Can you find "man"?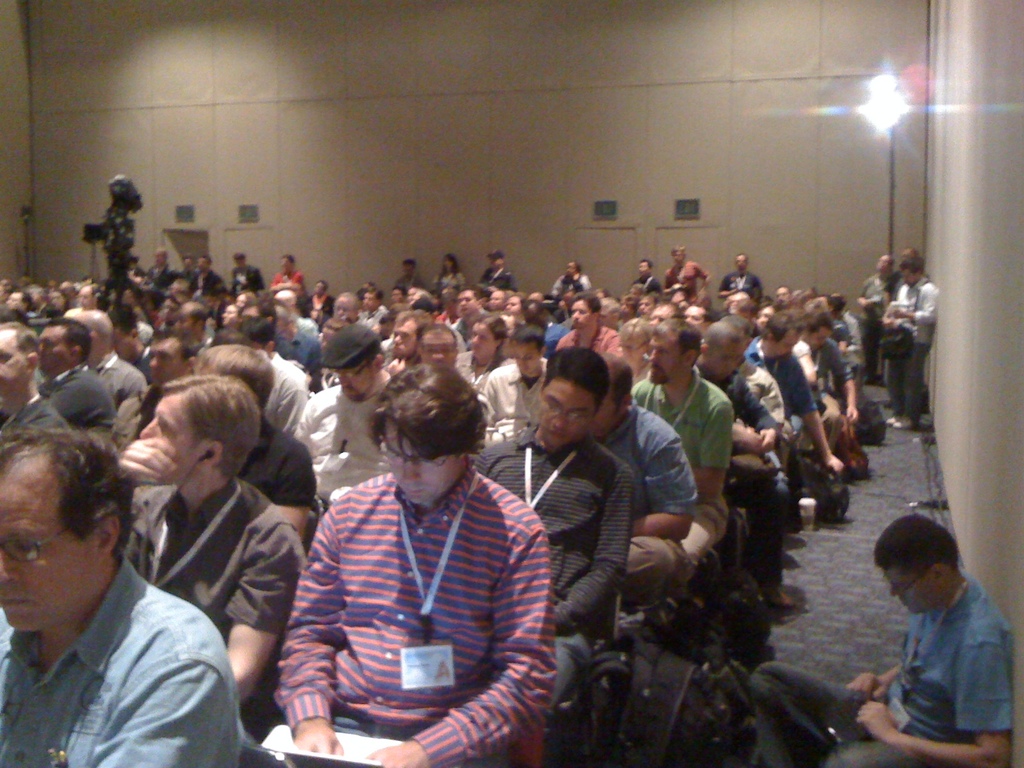
Yes, bounding box: 115 333 198 440.
